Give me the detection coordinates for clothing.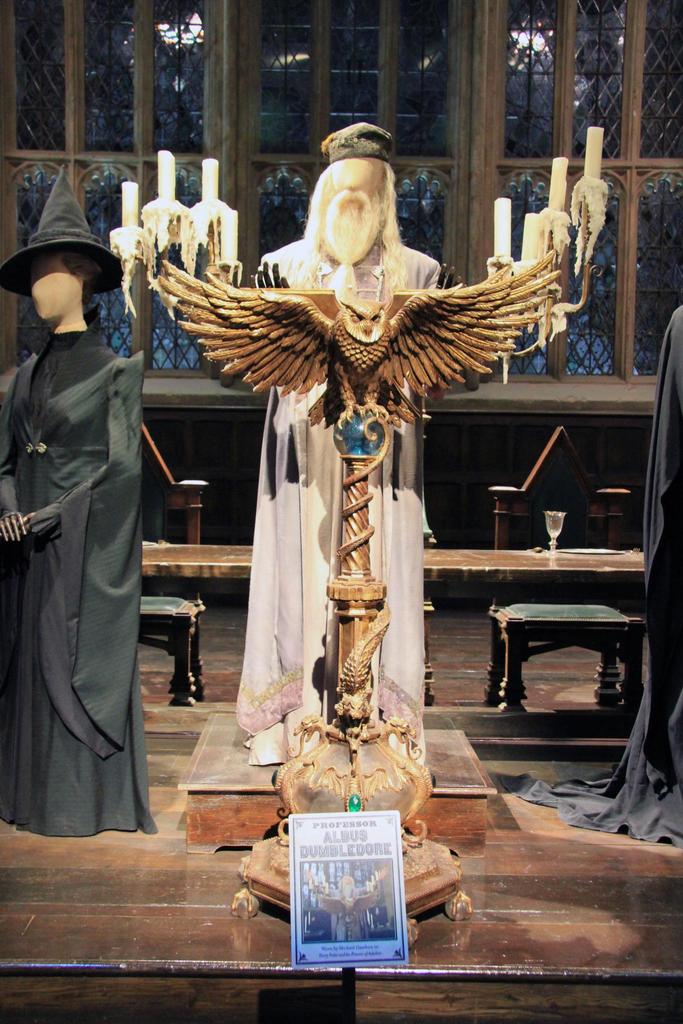
box=[222, 235, 420, 776].
